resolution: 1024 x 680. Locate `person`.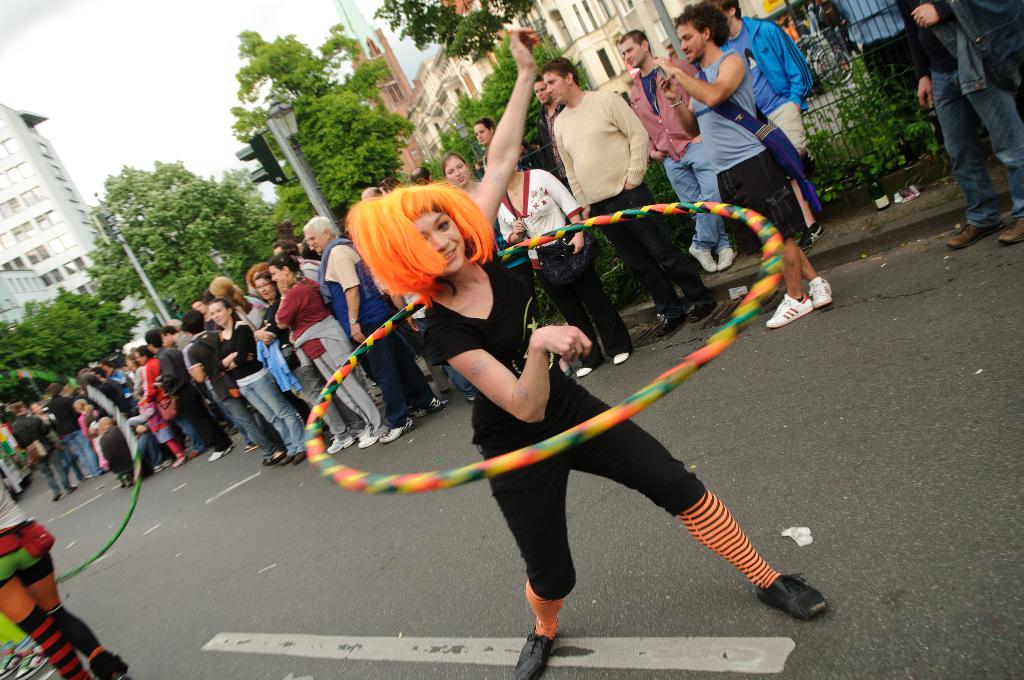
Rect(698, 0, 814, 227).
